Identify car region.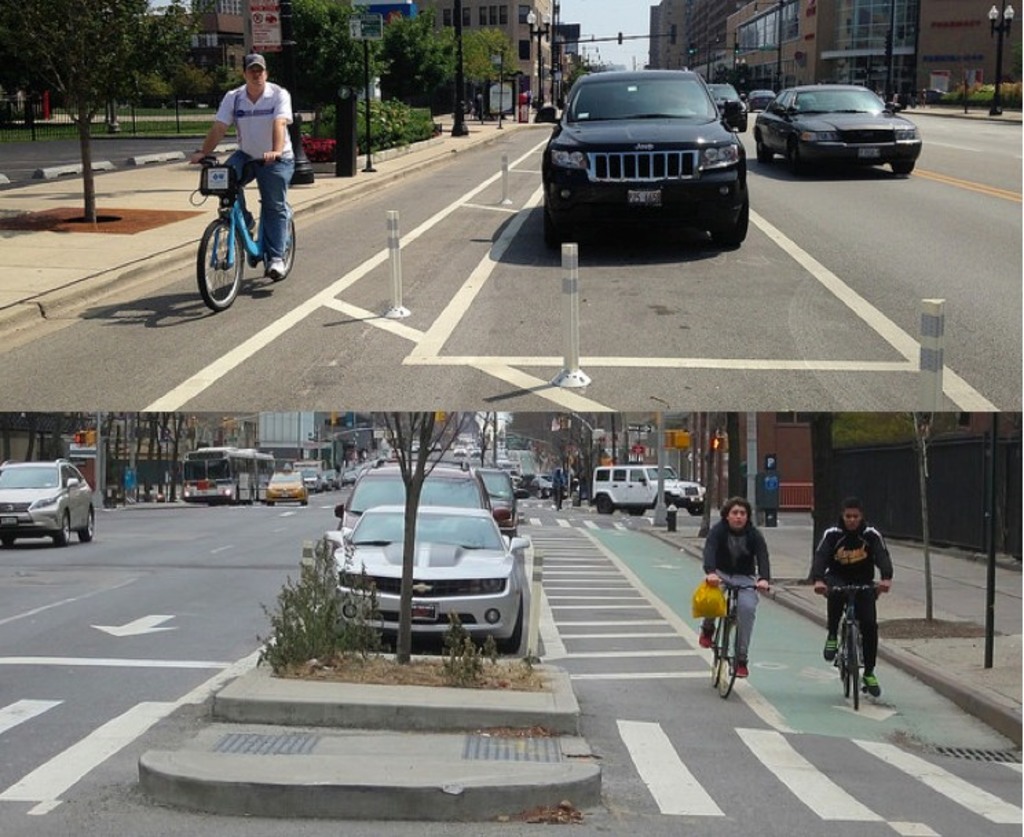
Region: box(705, 81, 749, 131).
